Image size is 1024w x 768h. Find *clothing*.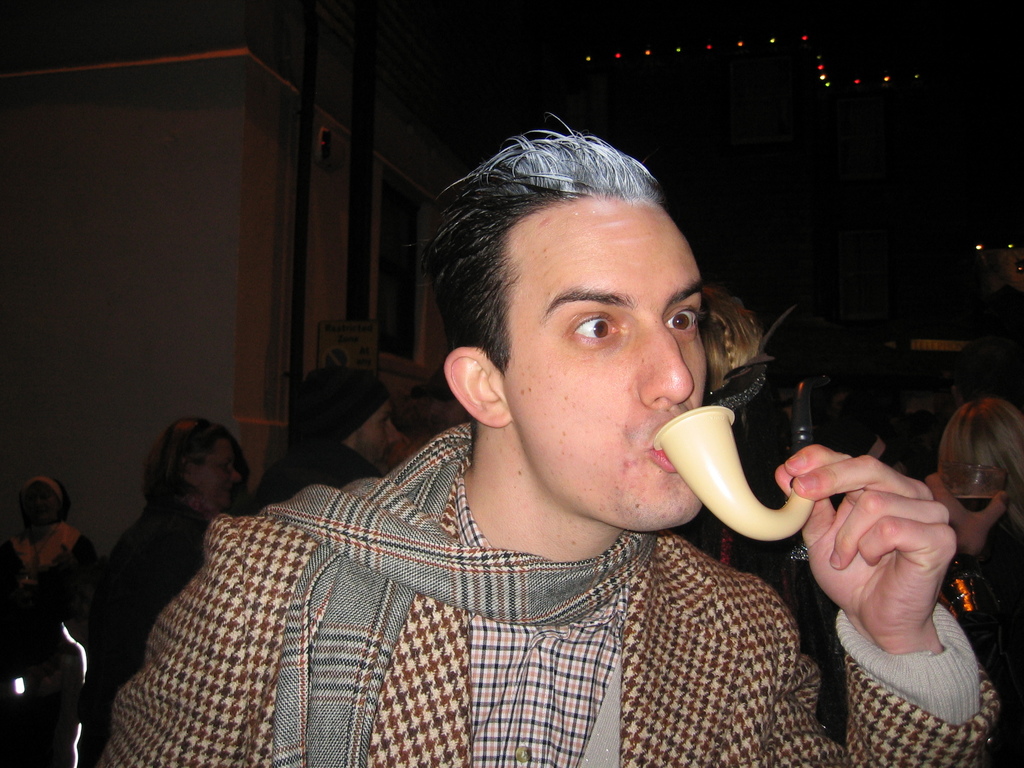
Rect(1, 461, 74, 642).
